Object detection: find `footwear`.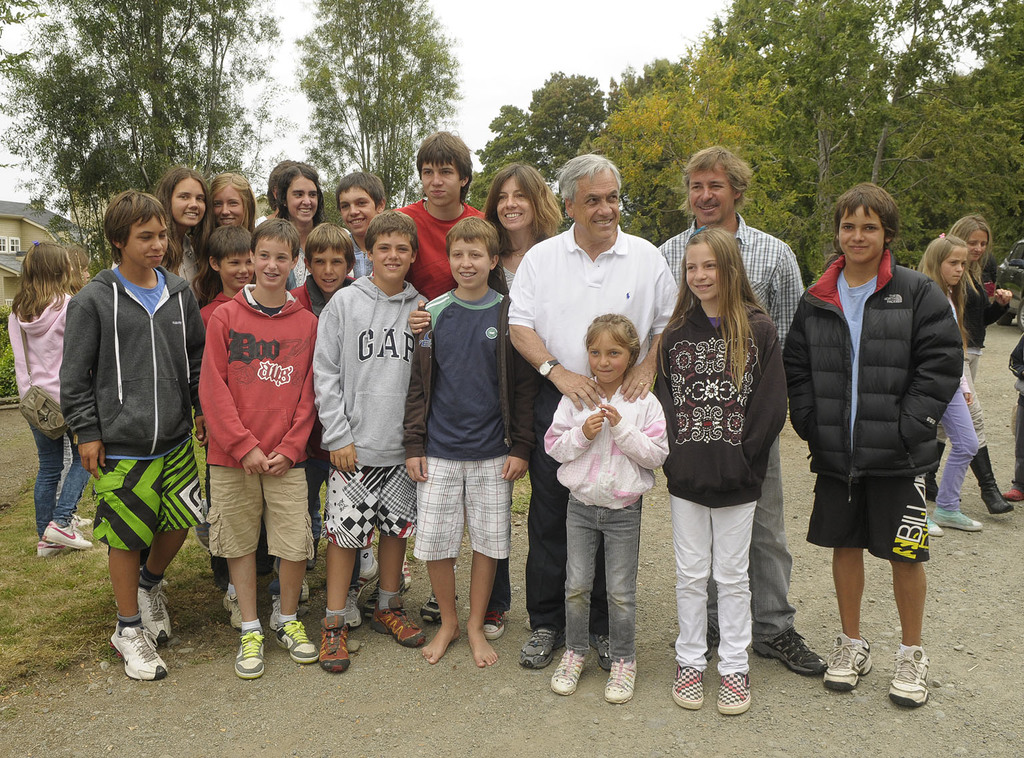
Rect(934, 504, 977, 534).
